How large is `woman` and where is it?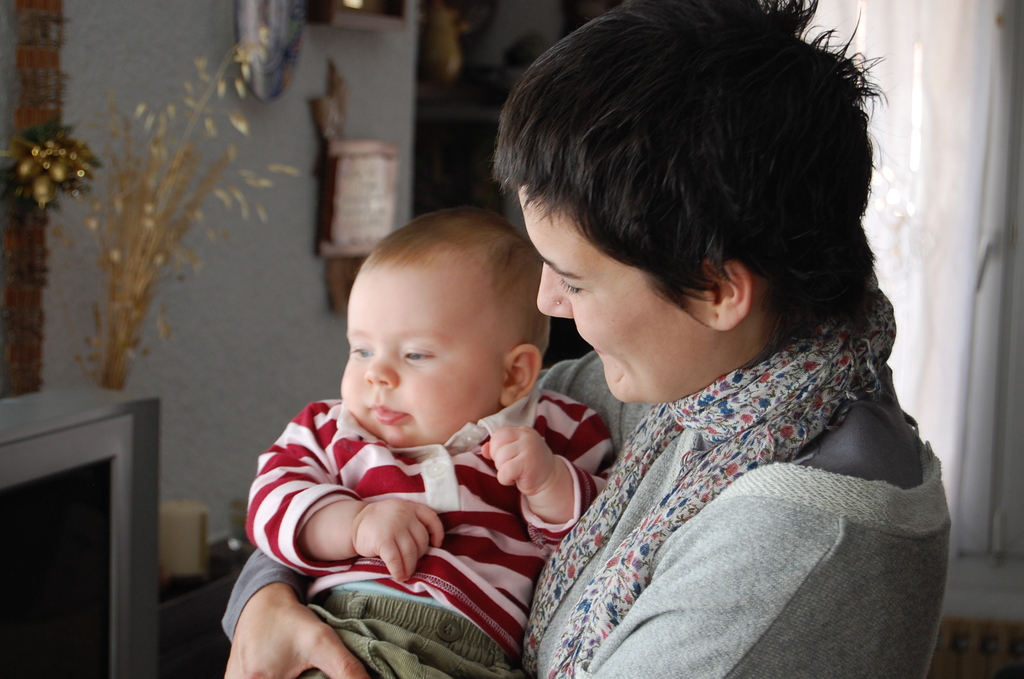
Bounding box: pyautogui.locateOnScreen(219, 0, 952, 678).
